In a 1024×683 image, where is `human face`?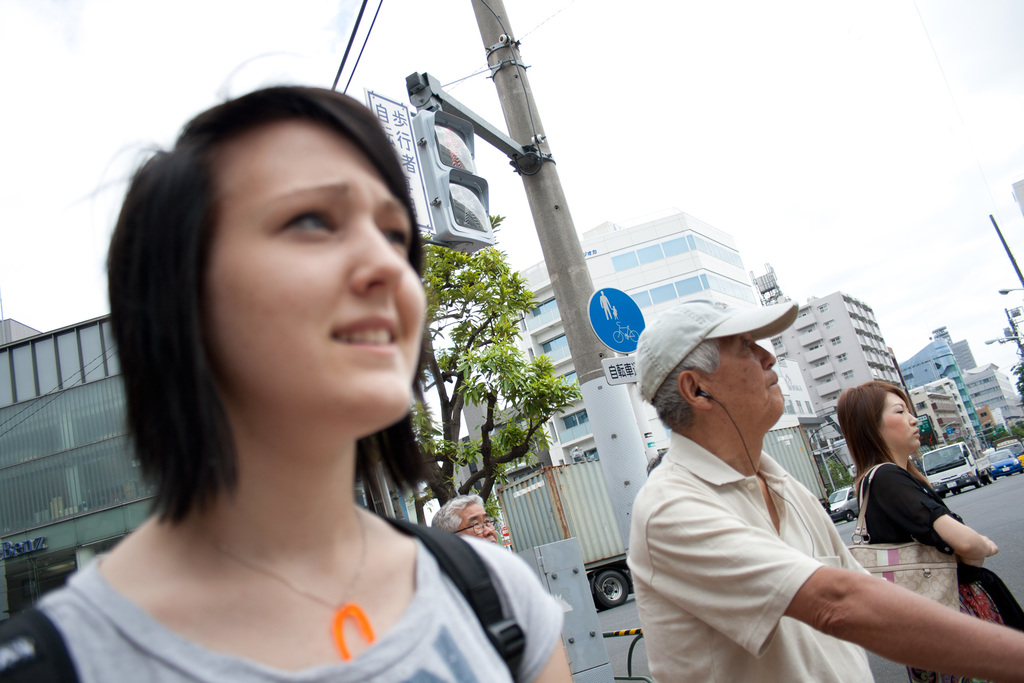
(left=712, top=335, right=782, bottom=411).
